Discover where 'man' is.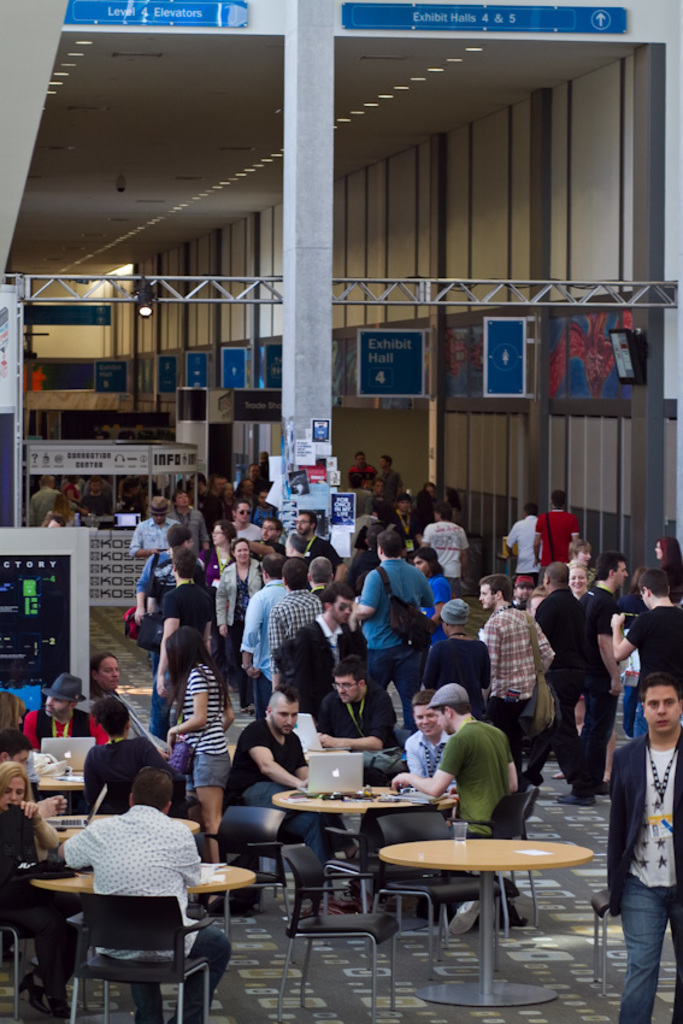
Discovered at (left=290, top=512, right=340, bottom=587).
